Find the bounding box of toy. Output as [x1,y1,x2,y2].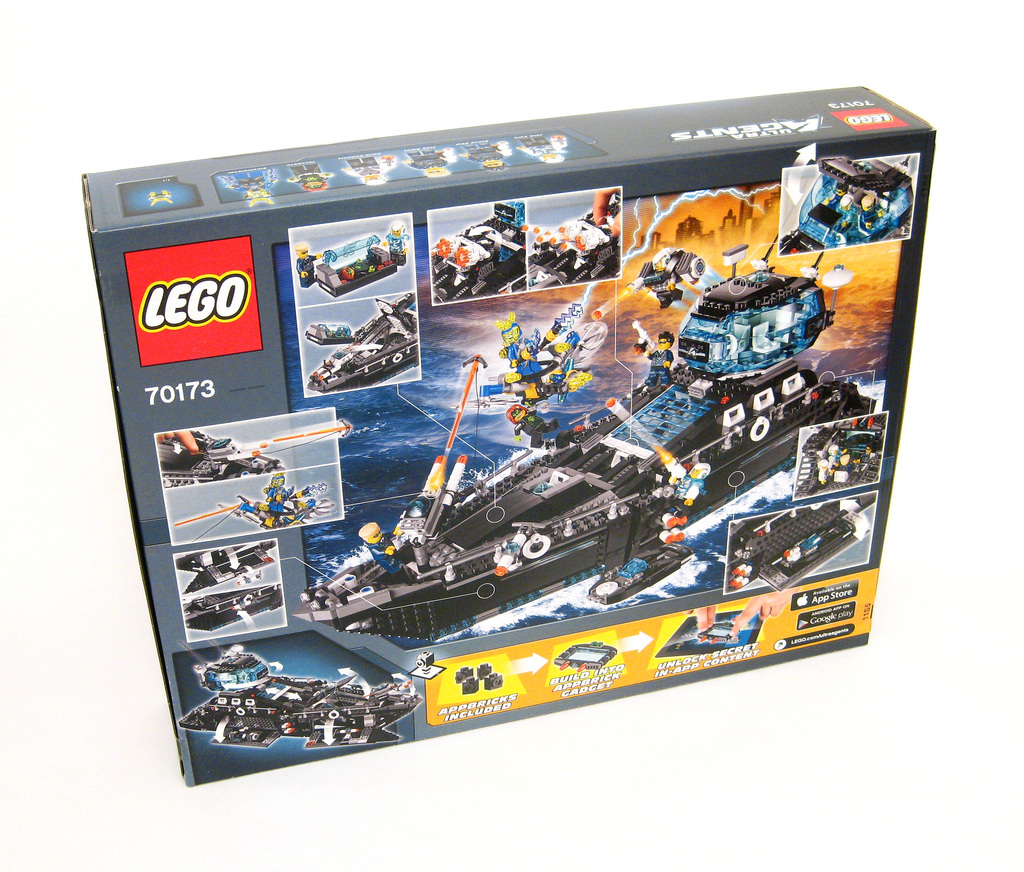
[461,677,477,695].
